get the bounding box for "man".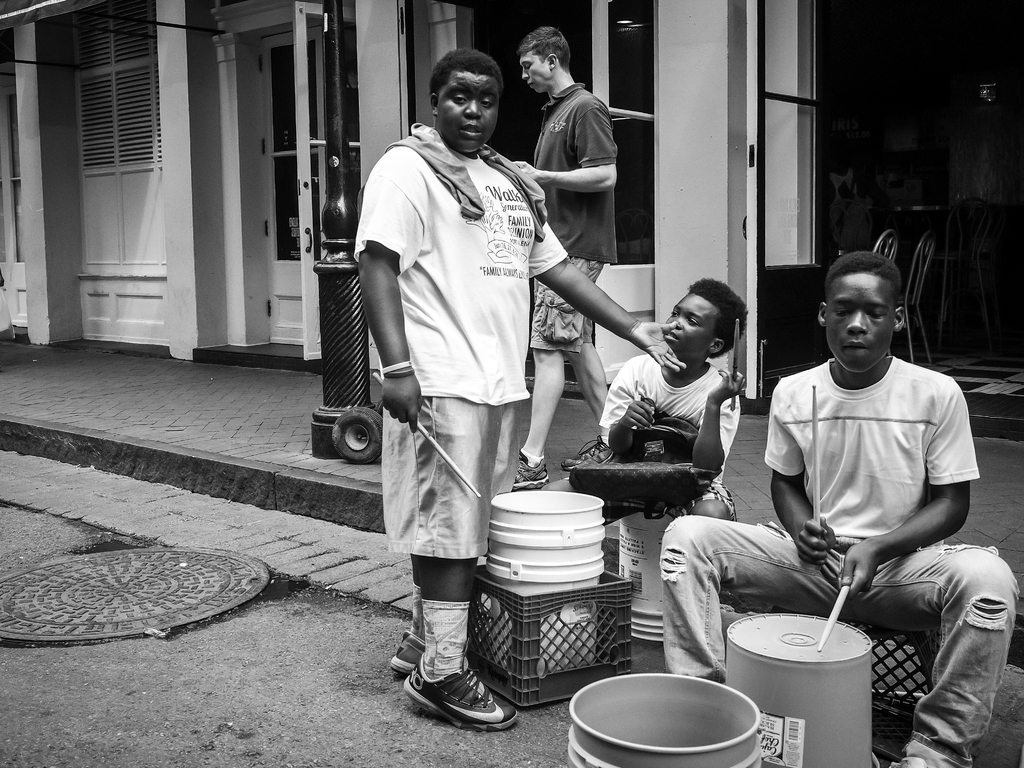
BBox(506, 24, 619, 489).
